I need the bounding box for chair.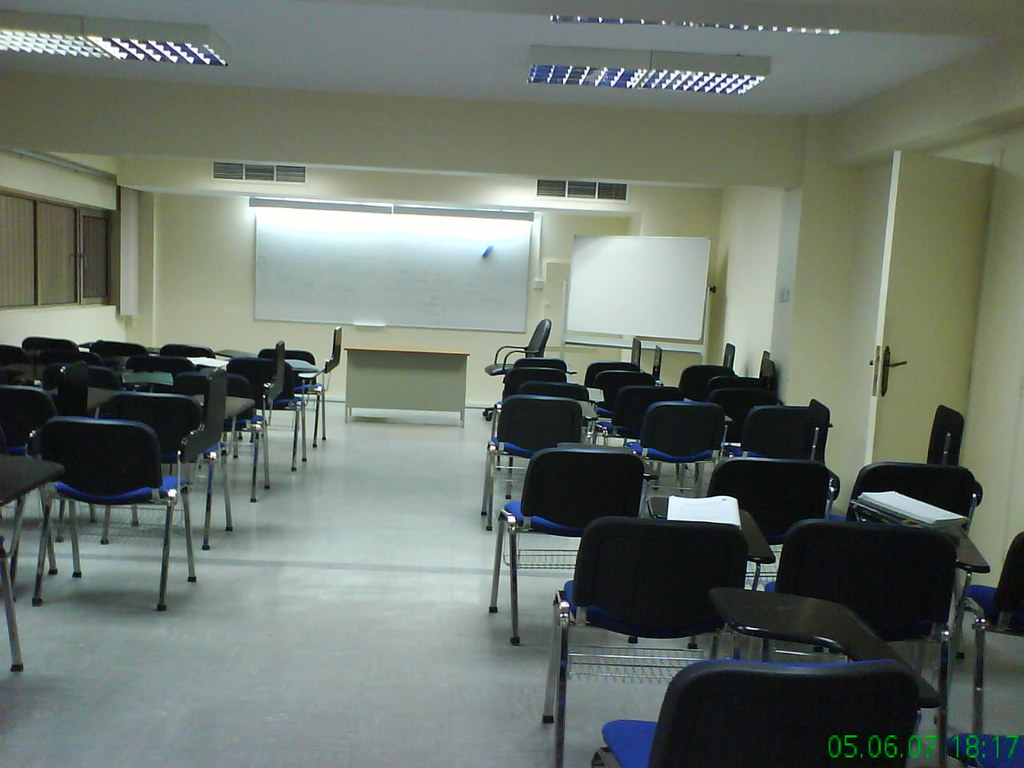
Here it is: BBox(478, 452, 638, 648).
